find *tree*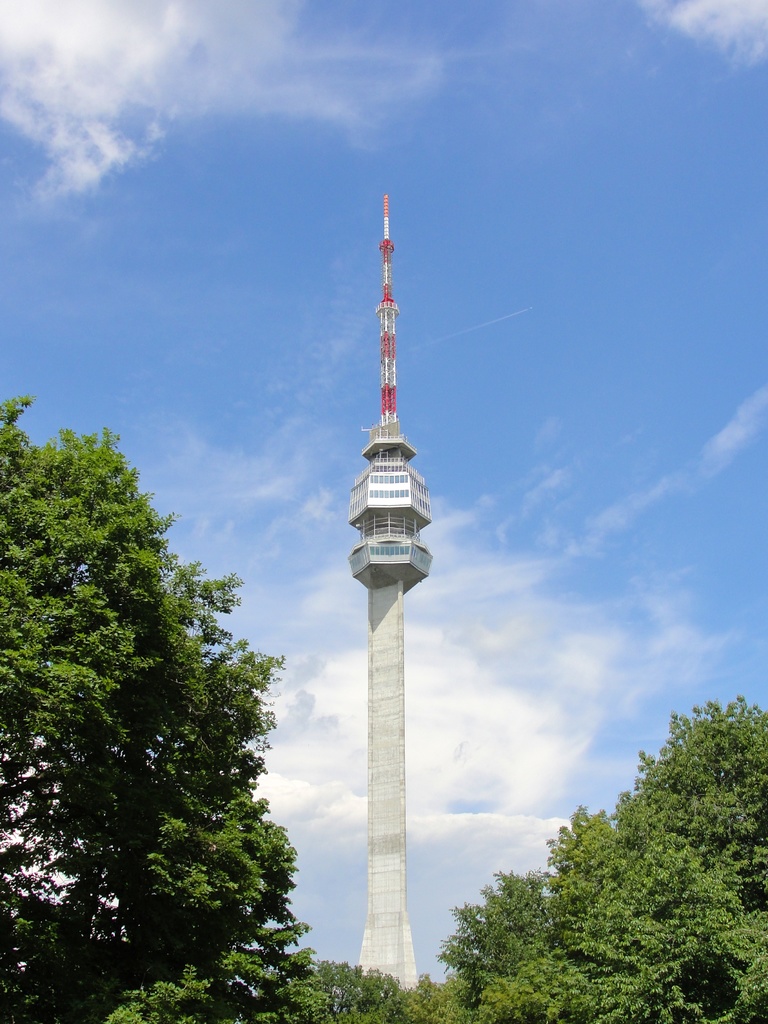
left=0, top=398, right=324, bottom=1023
